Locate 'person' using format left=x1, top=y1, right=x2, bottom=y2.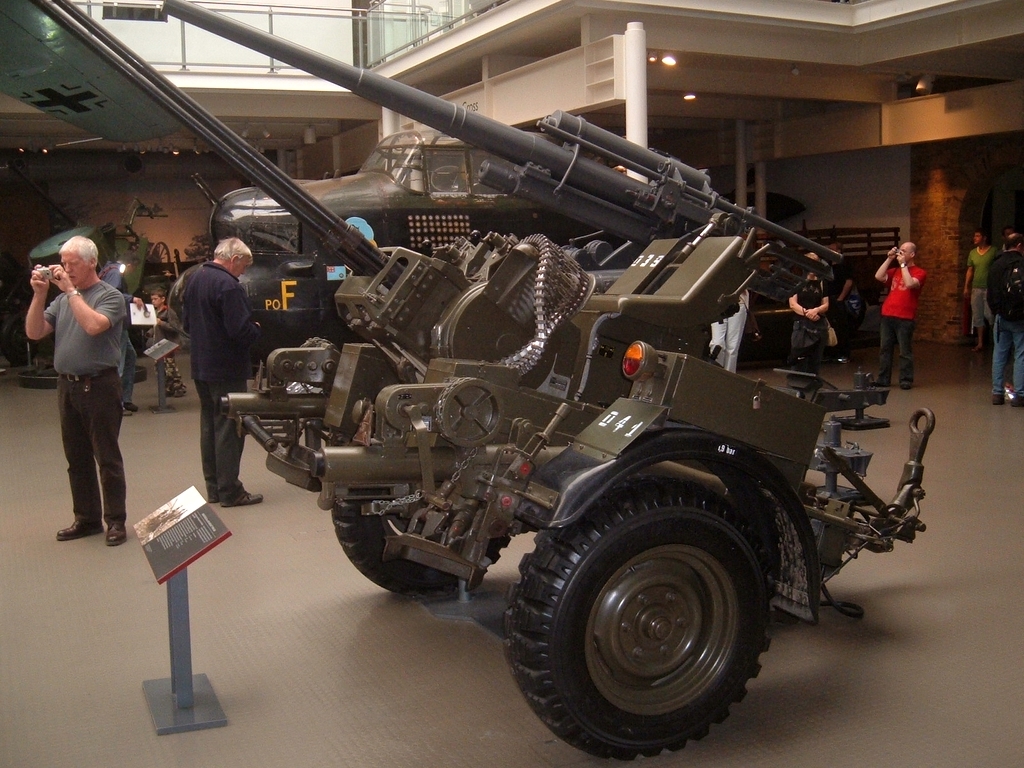
left=97, top=257, right=146, bottom=406.
